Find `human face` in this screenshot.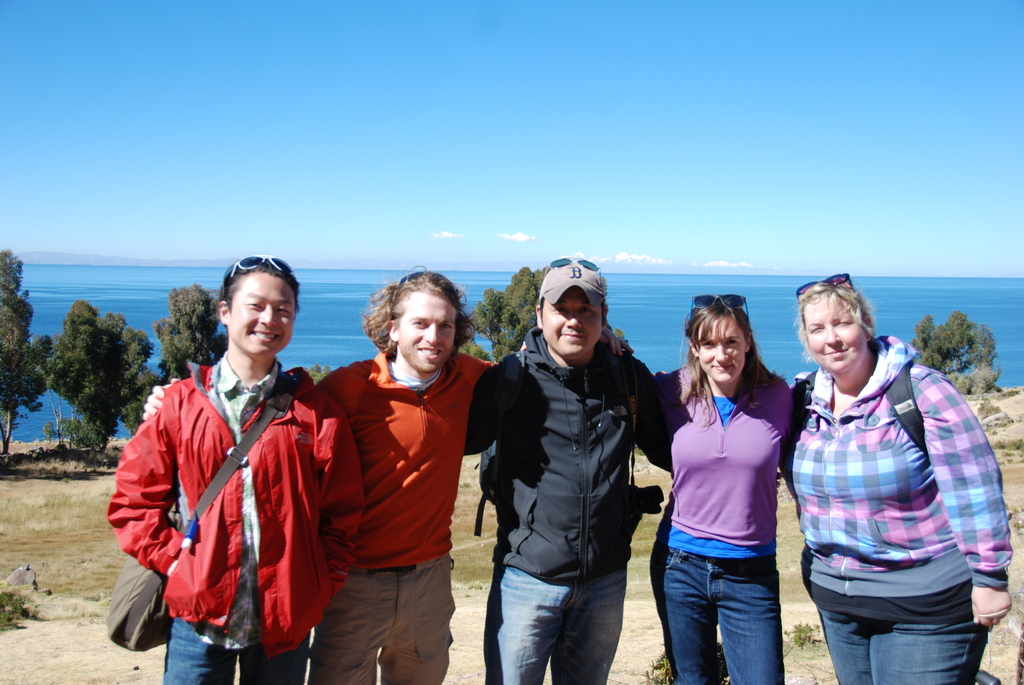
The bounding box for `human face` is locate(230, 276, 296, 365).
